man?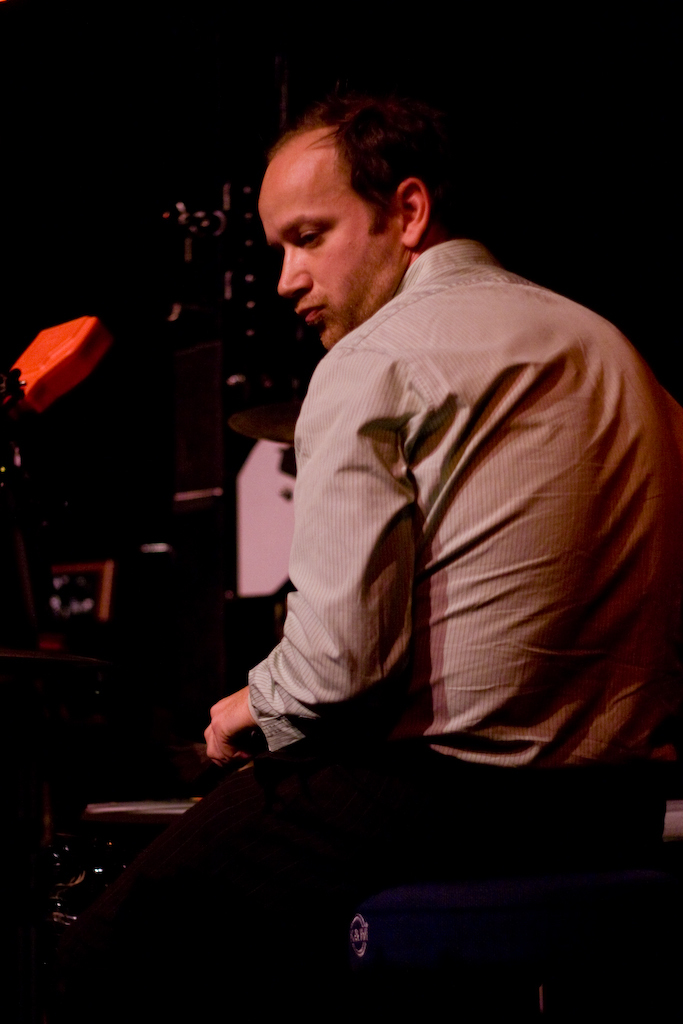
x1=193 y1=88 x2=678 y2=1023
